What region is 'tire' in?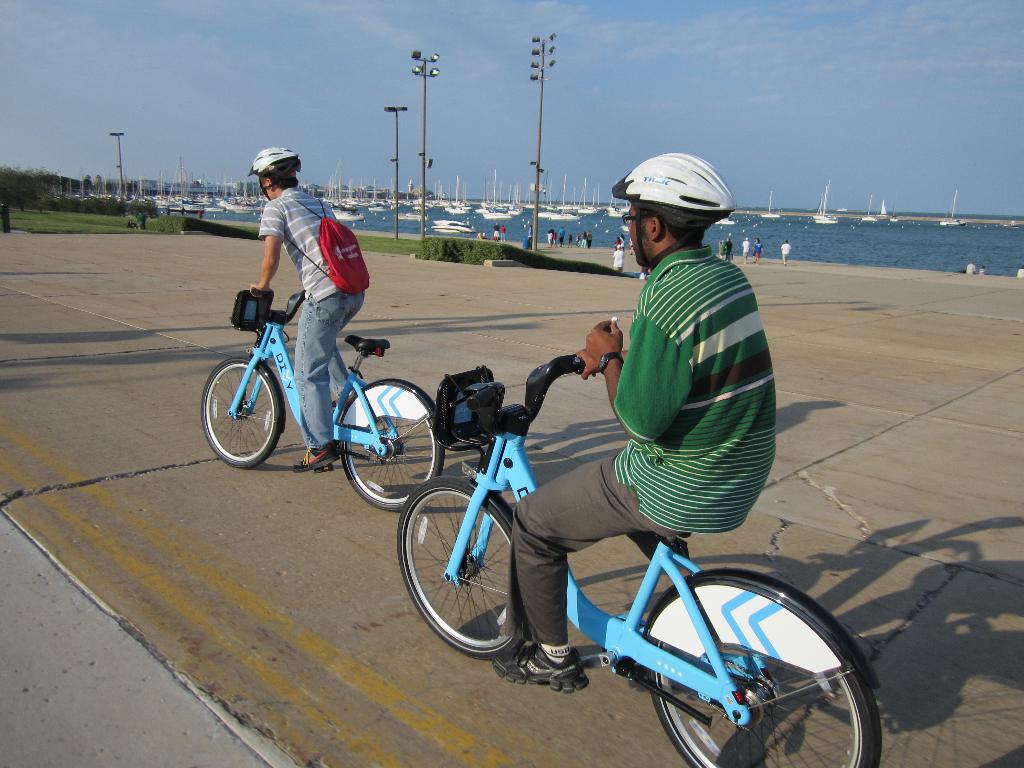
342 382 445 515.
